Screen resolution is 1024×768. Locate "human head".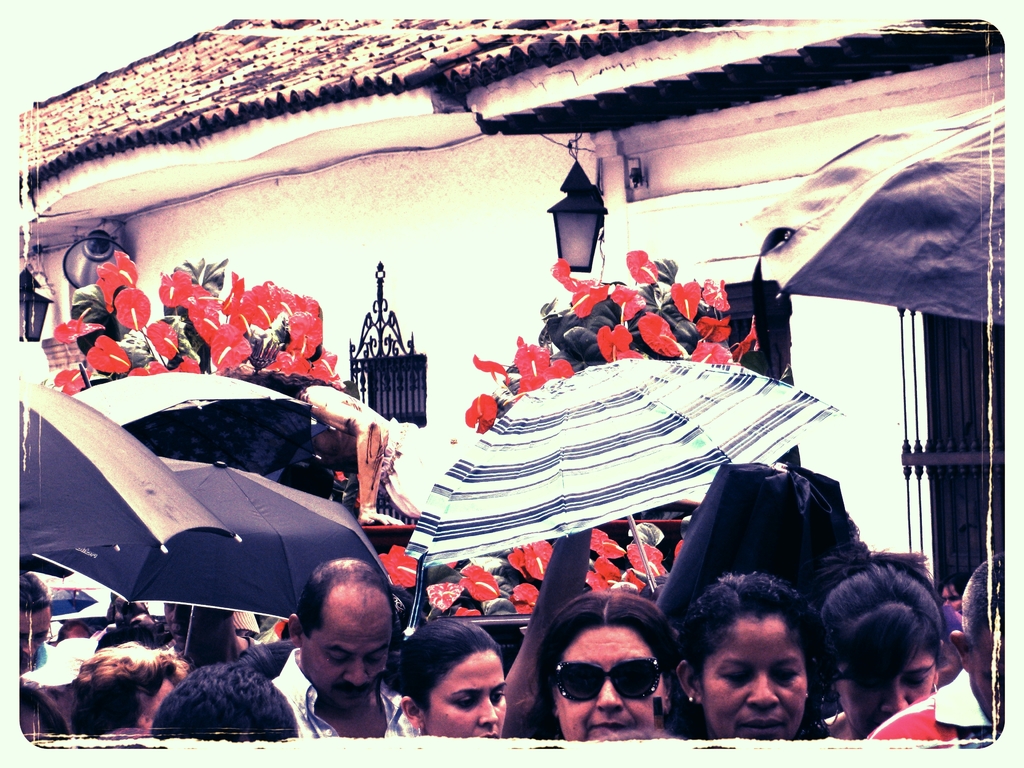
164, 601, 195, 643.
